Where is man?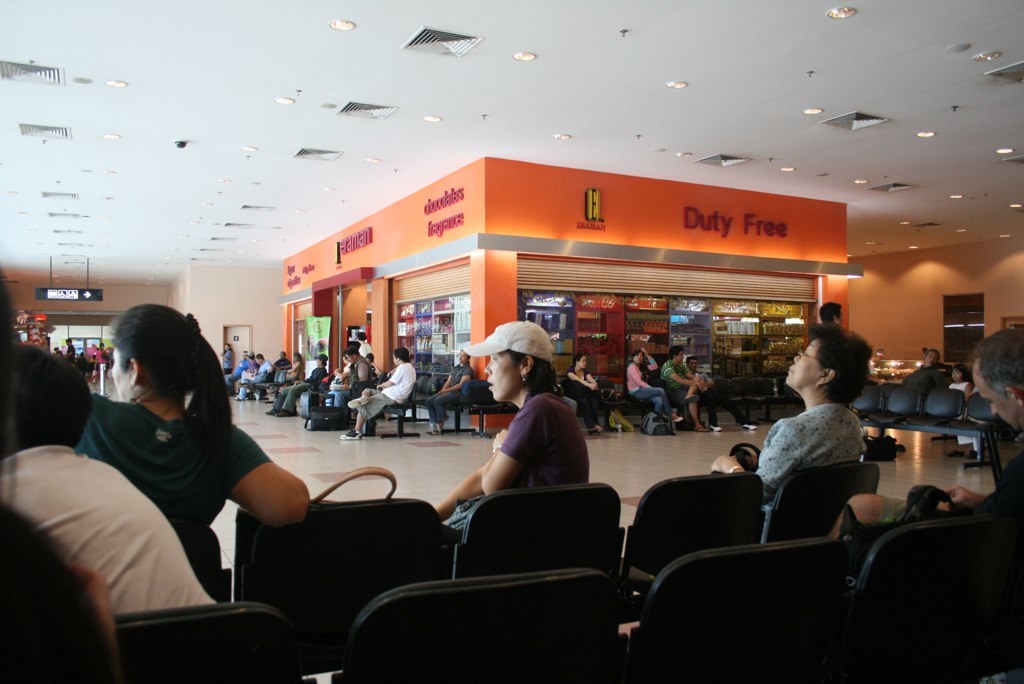
pyautogui.locateOnScreen(222, 347, 247, 393).
